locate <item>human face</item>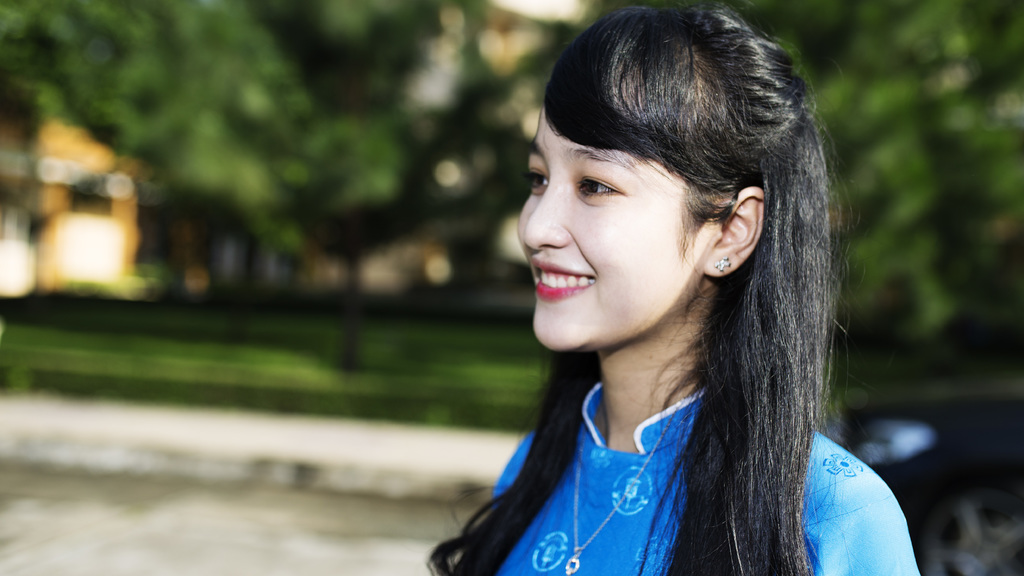
rect(514, 95, 703, 356)
